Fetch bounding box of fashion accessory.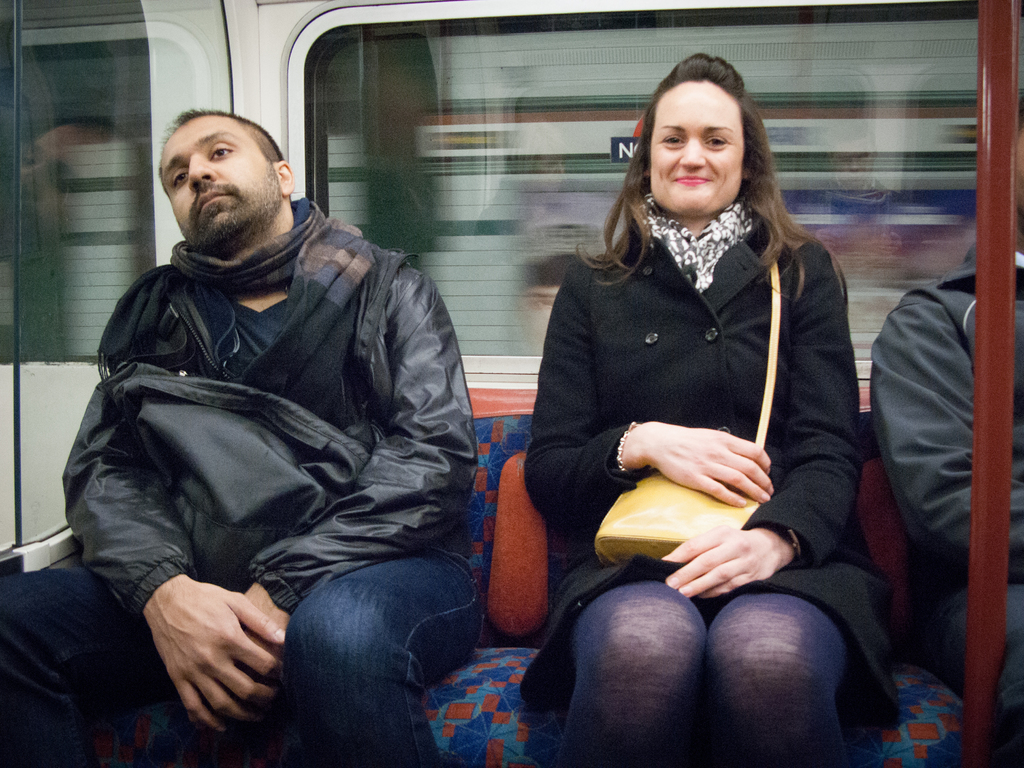
Bbox: box=[589, 257, 778, 572].
